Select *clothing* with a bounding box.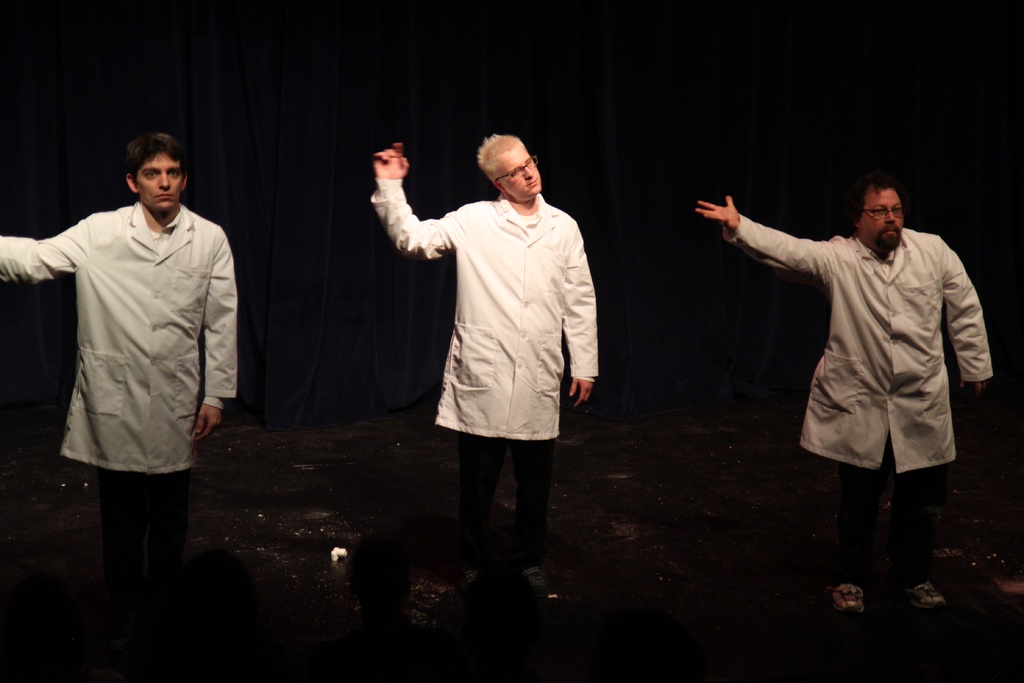
(left=720, top=210, right=993, bottom=585).
